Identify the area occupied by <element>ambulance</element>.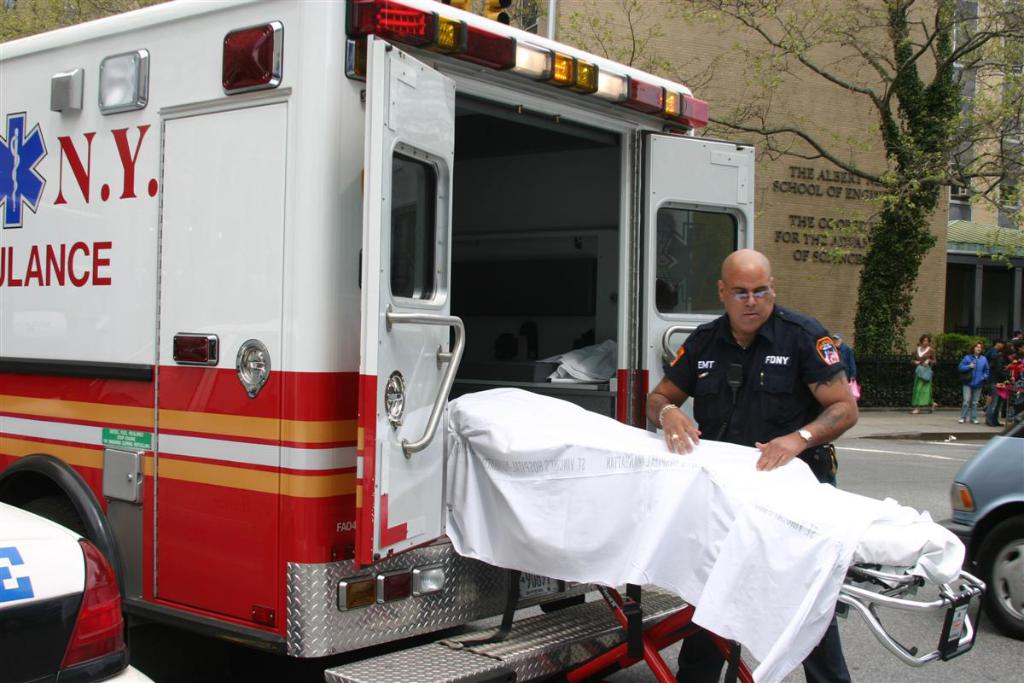
Area: <box>0,0,756,682</box>.
